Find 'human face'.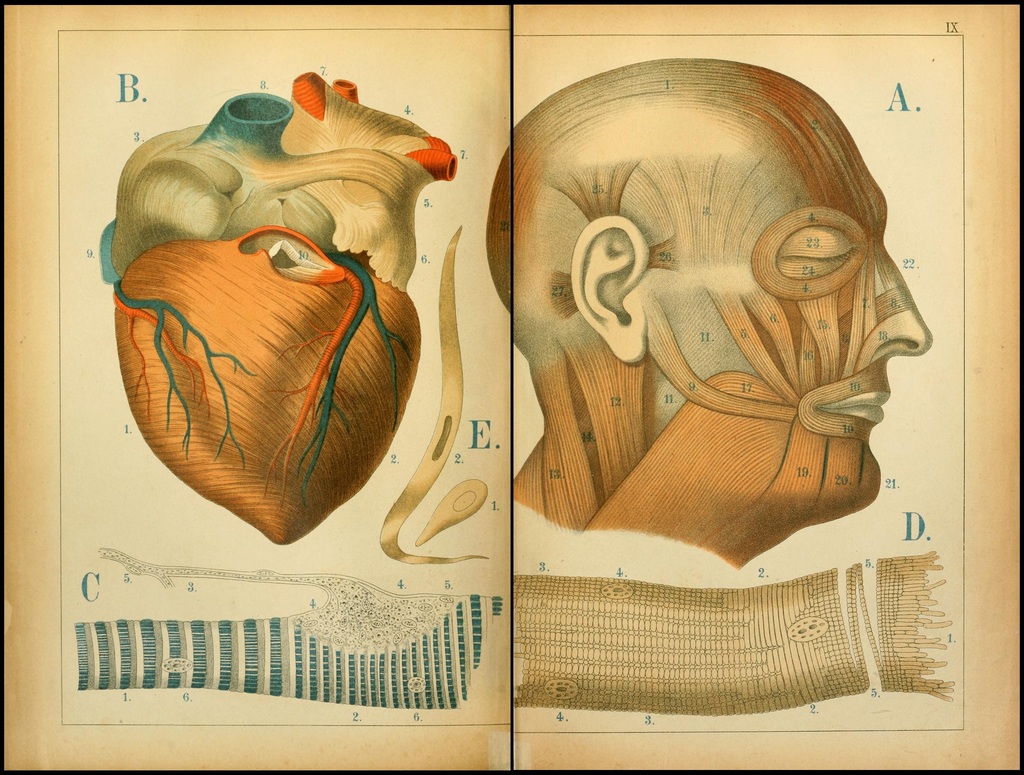
pyautogui.locateOnScreen(646, 88, 935, 498).
